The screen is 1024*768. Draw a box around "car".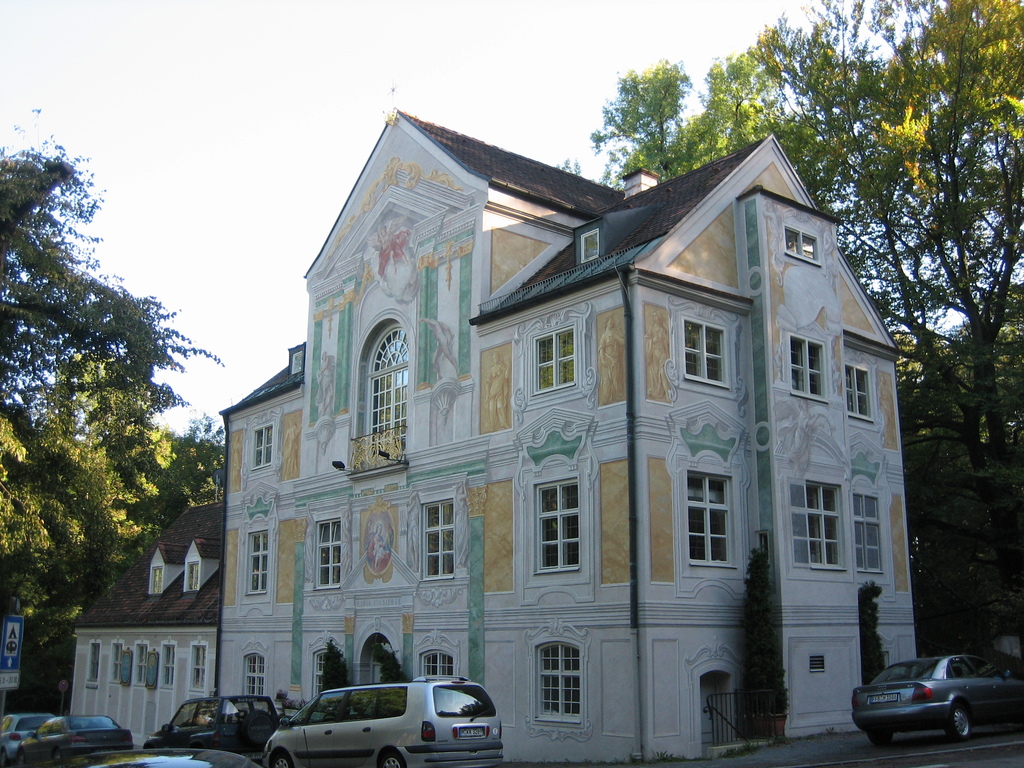
BBox(851, 653, 1023, 743).
